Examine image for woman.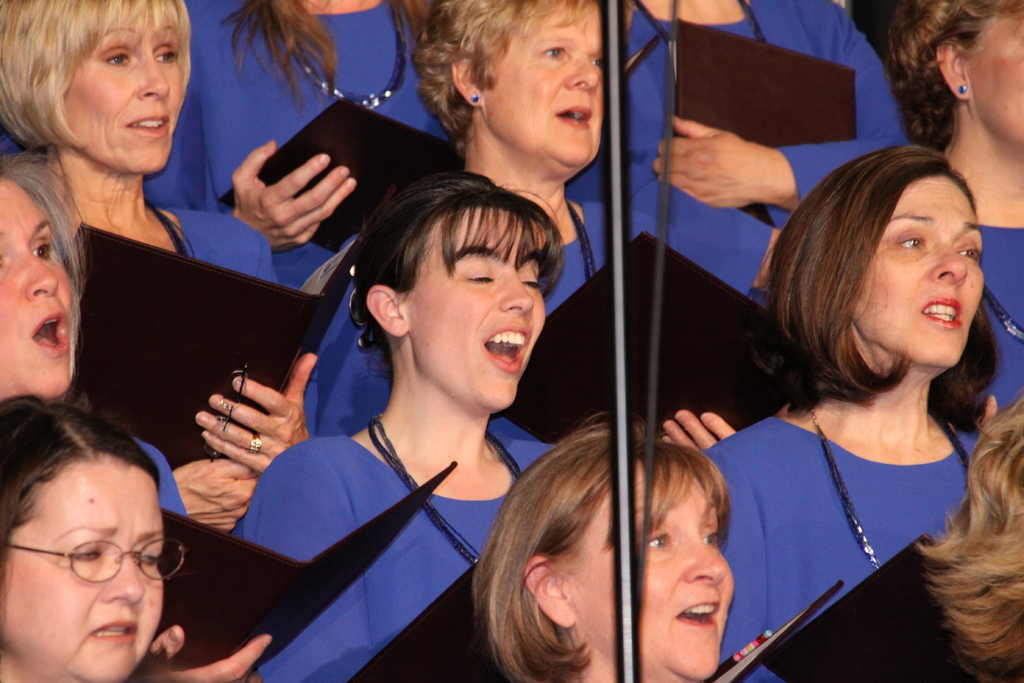
Examination result: select_region(147, 0, 459, 283).
